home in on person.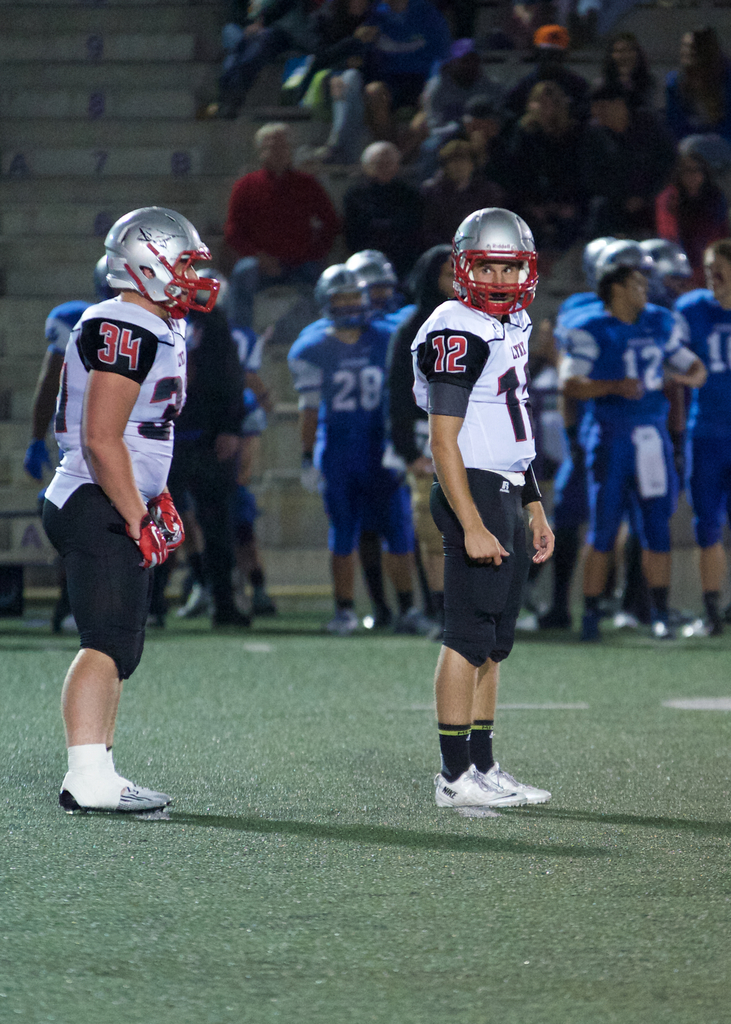
Homed in at [660,239,730,661].
